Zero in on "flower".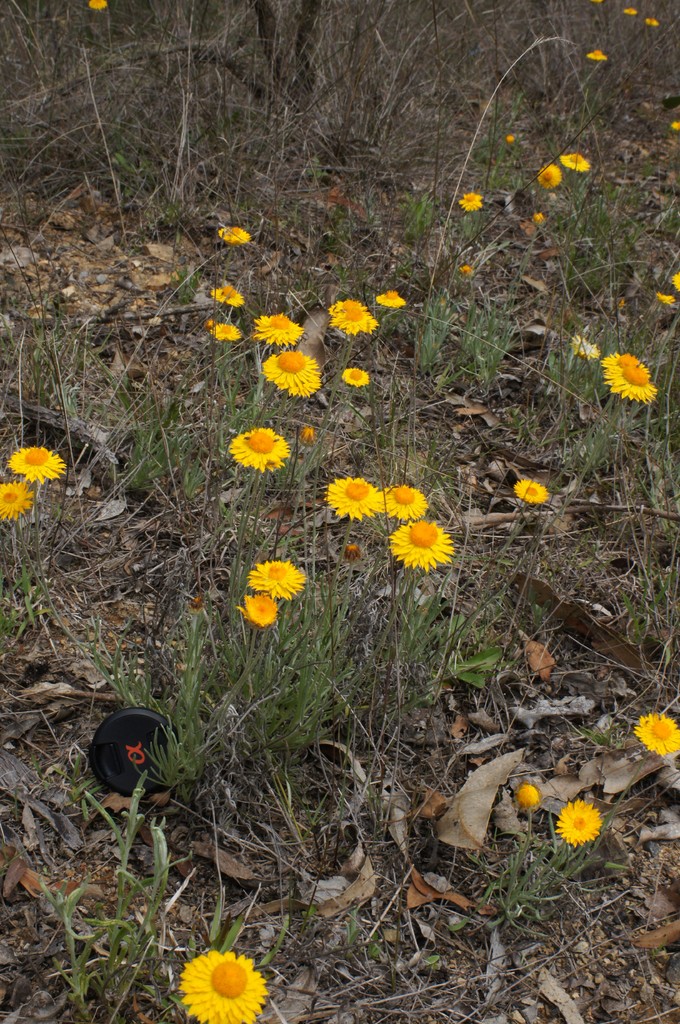
Zeroed in: l=220, t=225, r=250, b=248.
